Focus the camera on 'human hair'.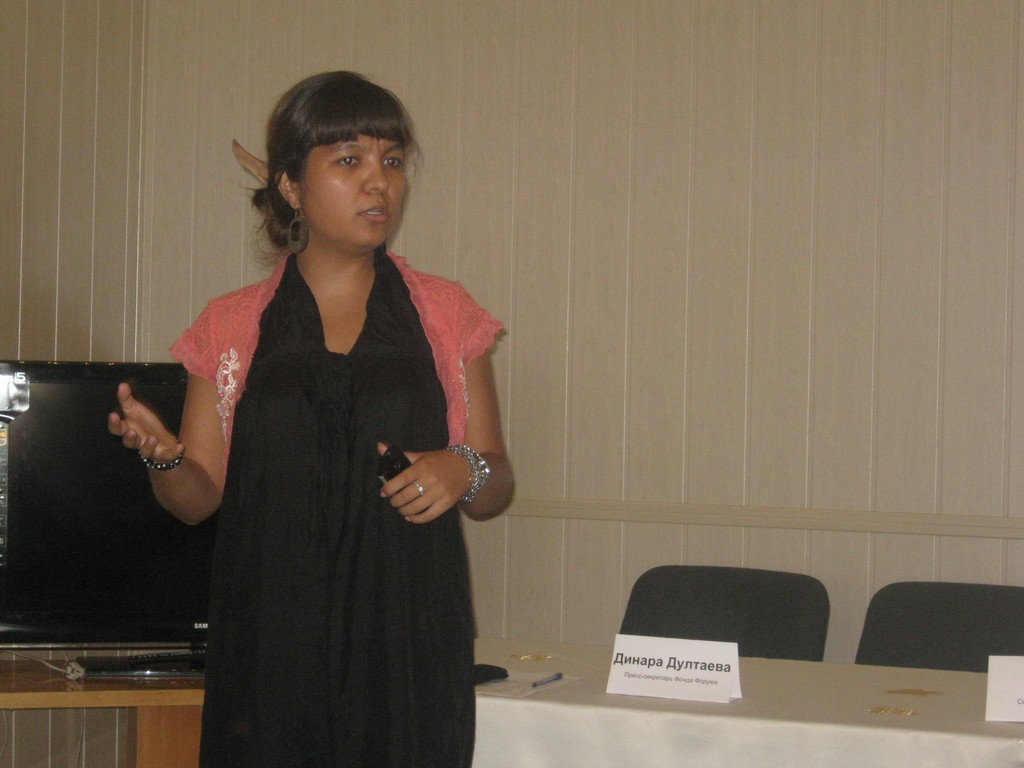
Focus region: BBox(250, 72, 420, 241).
